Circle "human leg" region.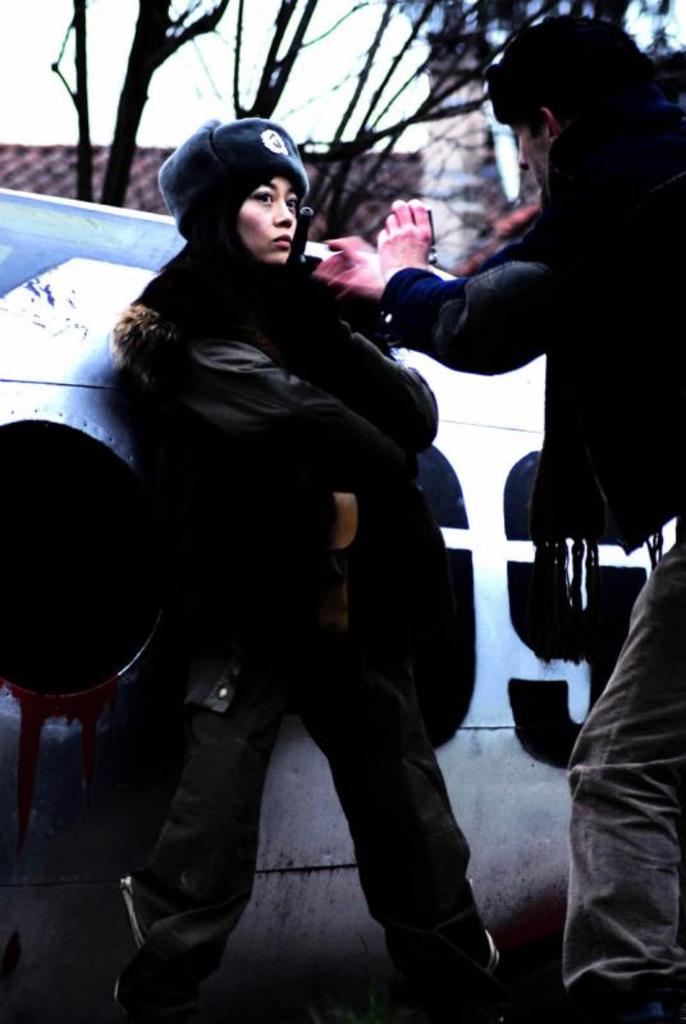
Region: box(567, 535, 685, 1023).
